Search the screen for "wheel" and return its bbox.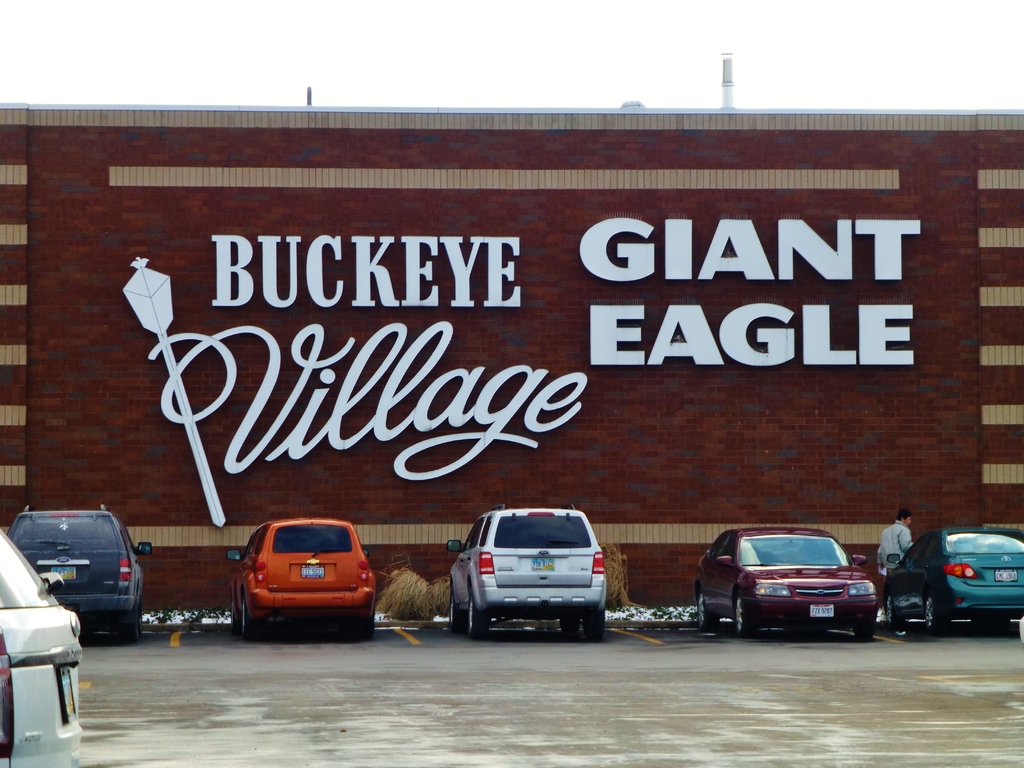
Found: [x1=889, y1=597, x2=904, y2=641].
